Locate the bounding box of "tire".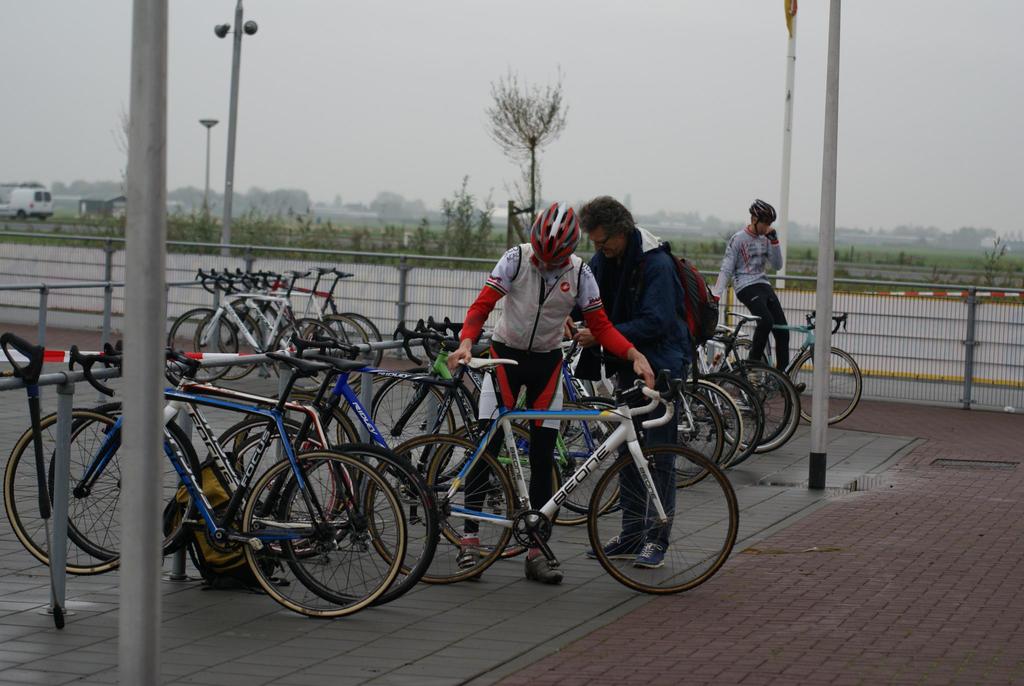
Bounding box: (left=372, top=365, right=473, bottom=484).
